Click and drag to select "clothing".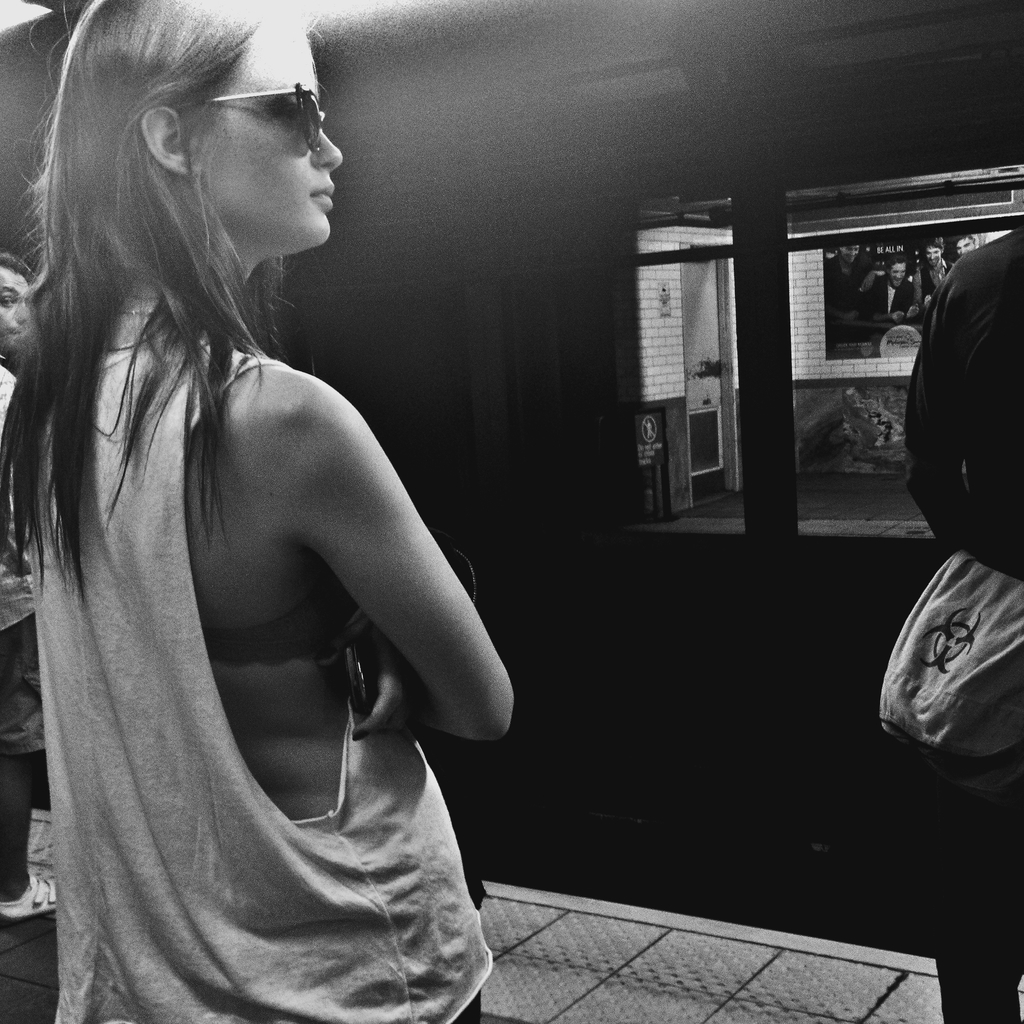
Selection: left=877, top=221, right=1023, bottom=1023.
